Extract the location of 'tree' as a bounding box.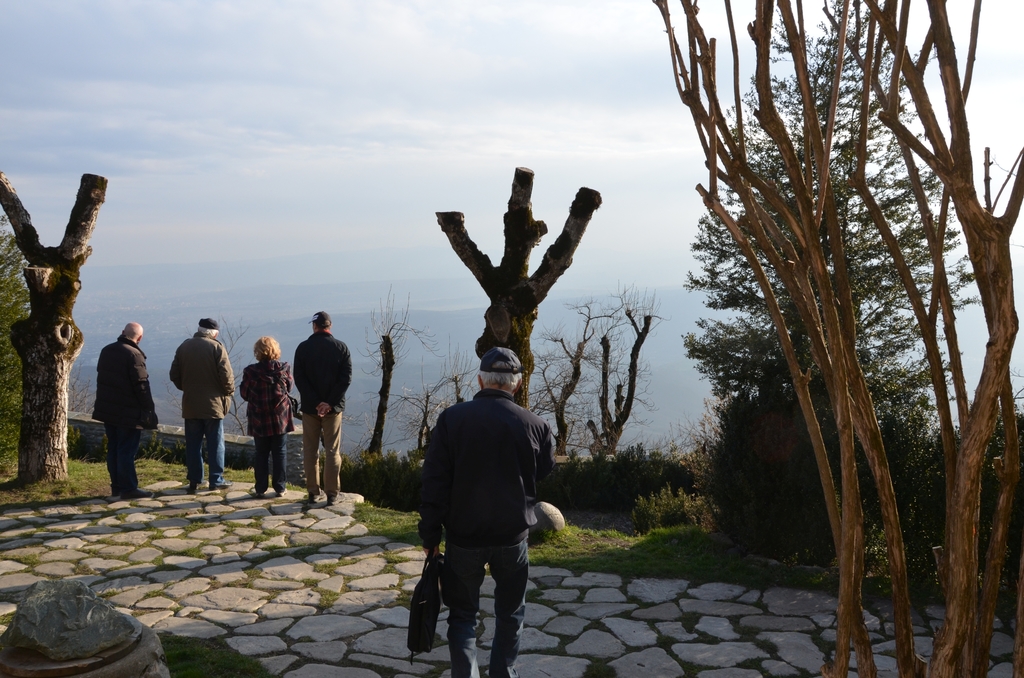
0, 165, 113, 480.
